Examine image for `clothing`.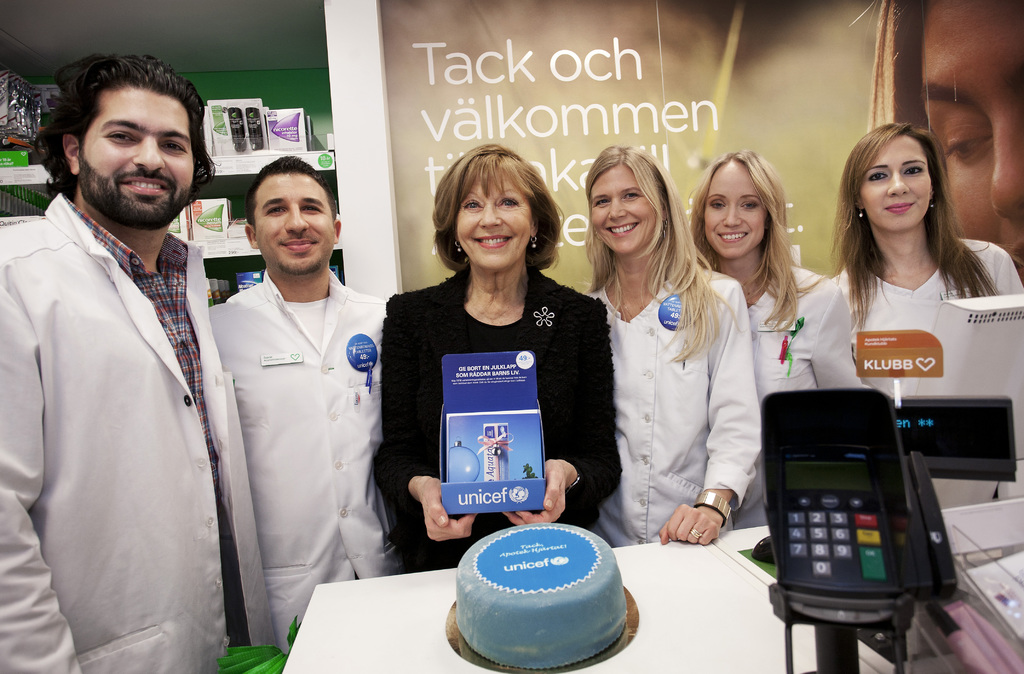
Examination result: bbox=(732, 249, 863, 514).
